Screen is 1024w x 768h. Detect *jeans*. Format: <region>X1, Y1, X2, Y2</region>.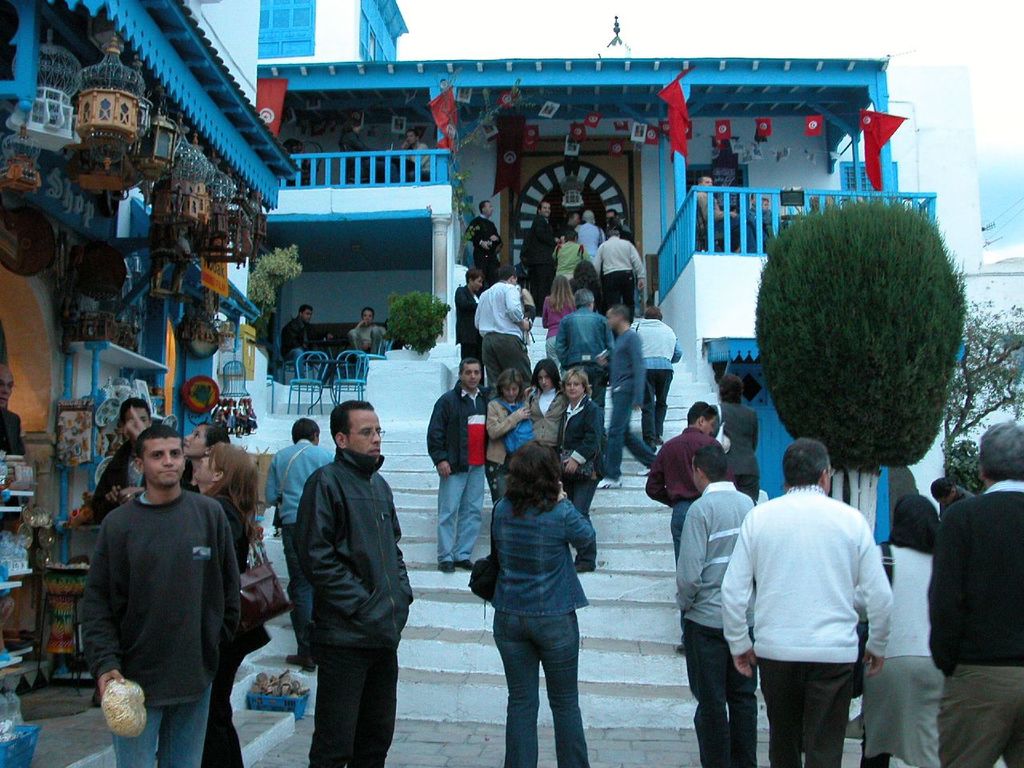
<region>206, 650, 246, 767</region>.
